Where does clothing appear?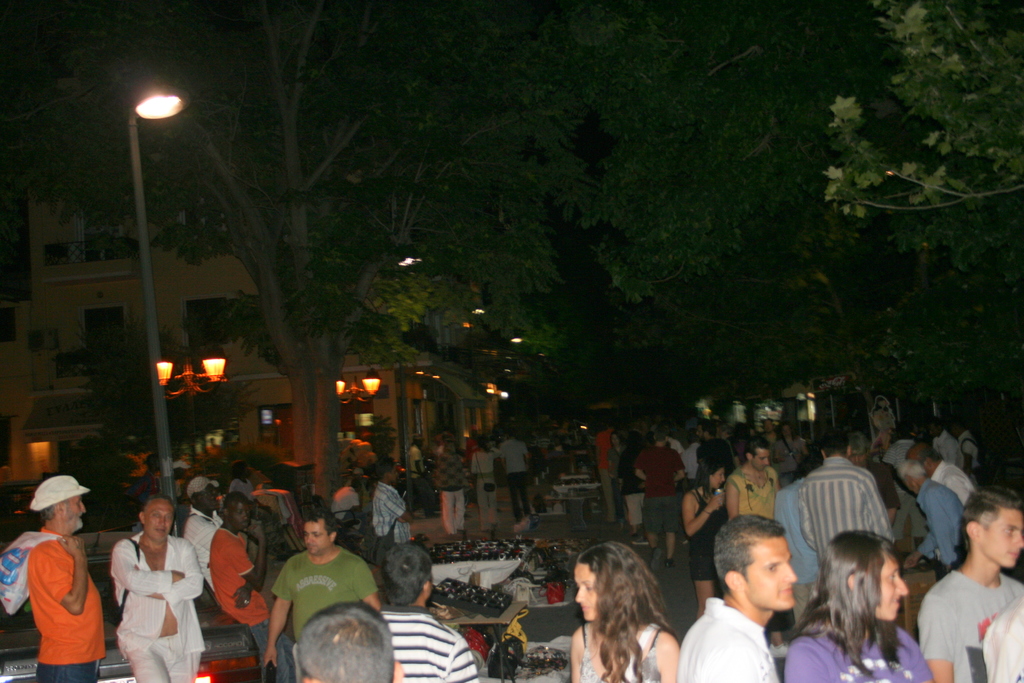
Appears at 12/530/92/675.
